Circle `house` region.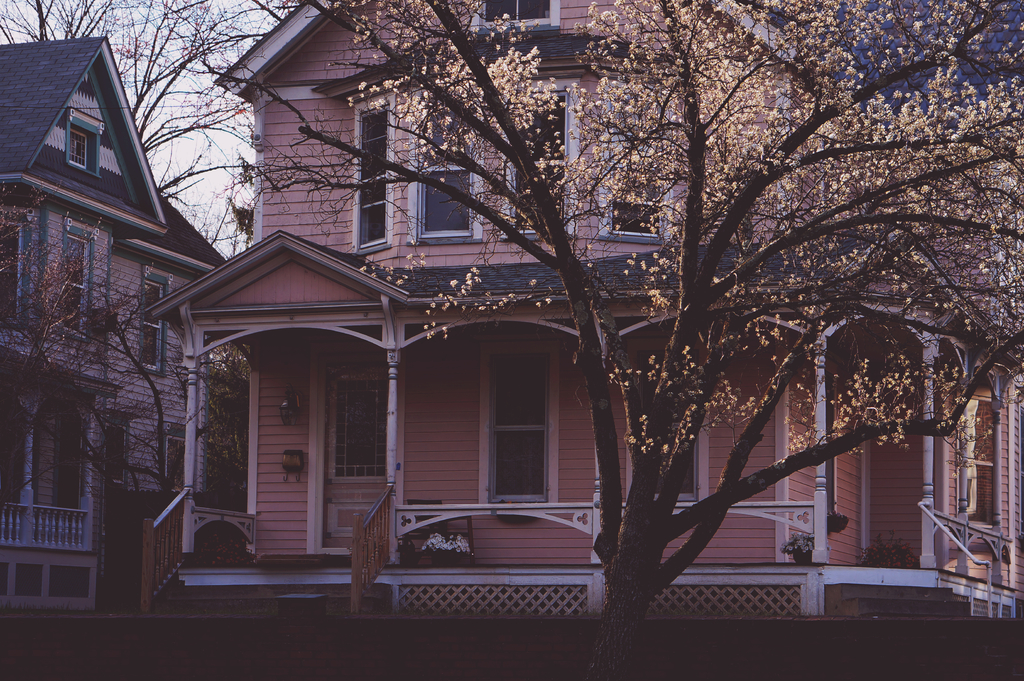
Region: 136, 0, 1023, 622.
